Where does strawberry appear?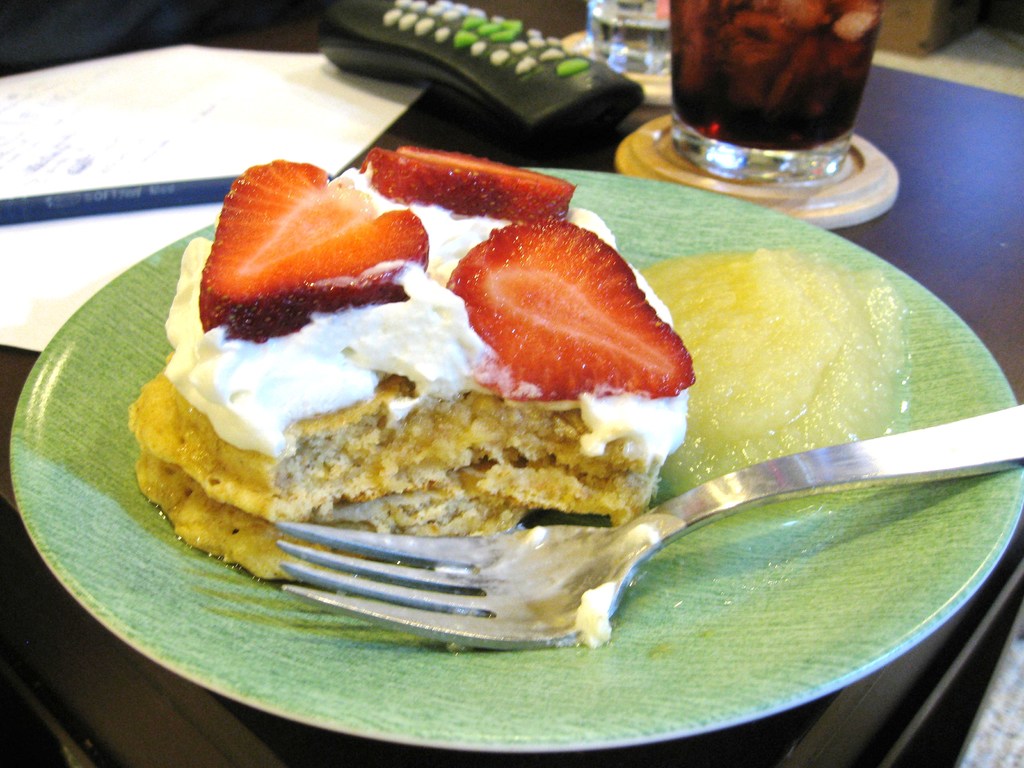
Appears at rect(444, 227, 690, 388).
